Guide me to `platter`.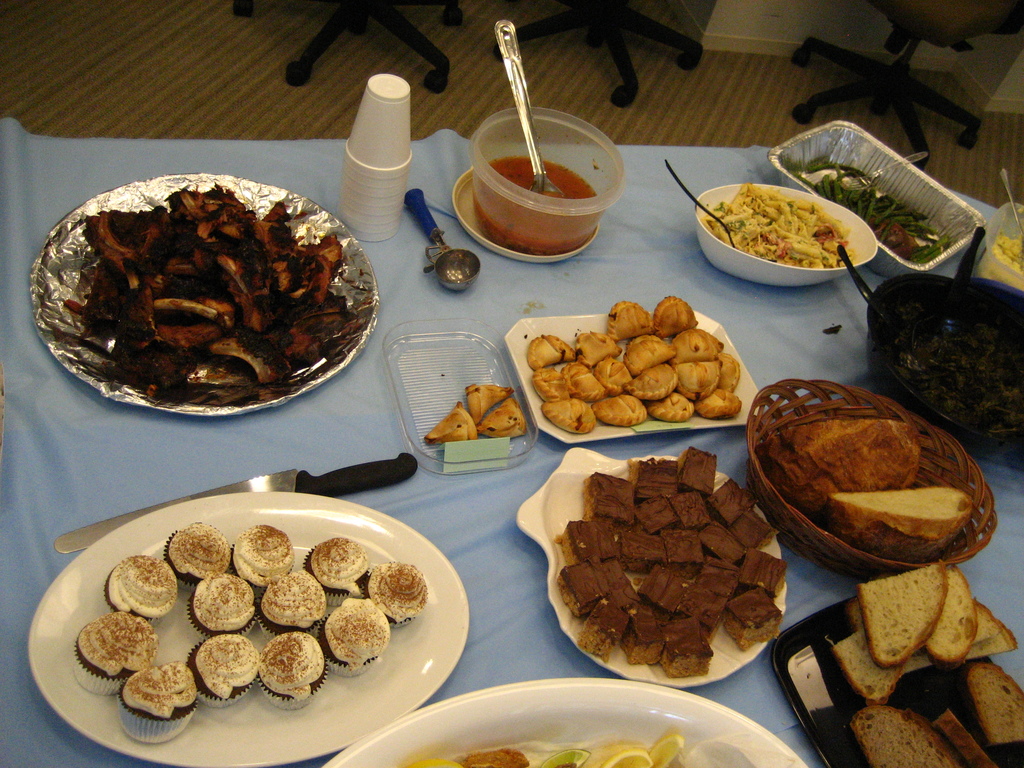
Guidance: {"x1": 26, "y1": 486, "x2": 470, "y2": 762}.
